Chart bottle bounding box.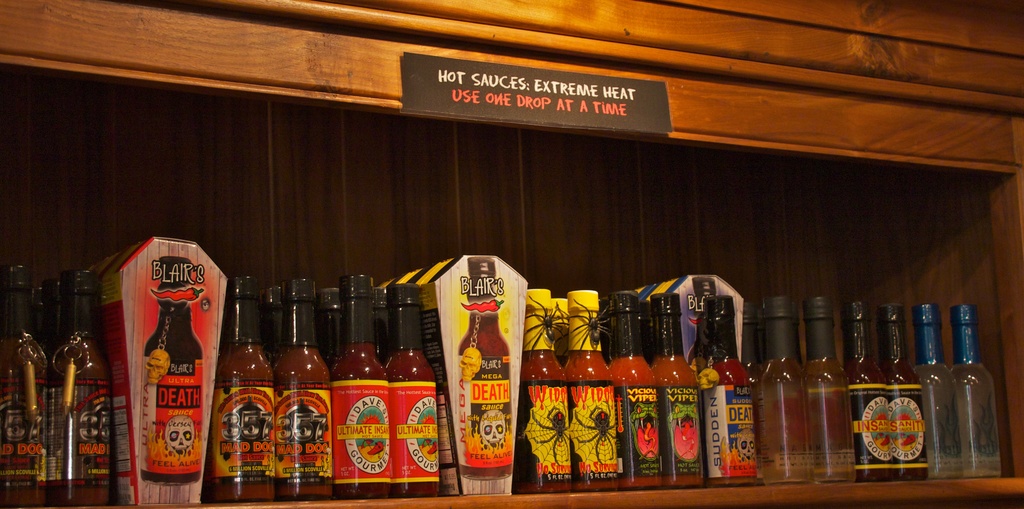
Charted: select_region(271, 280, 334, 503).
